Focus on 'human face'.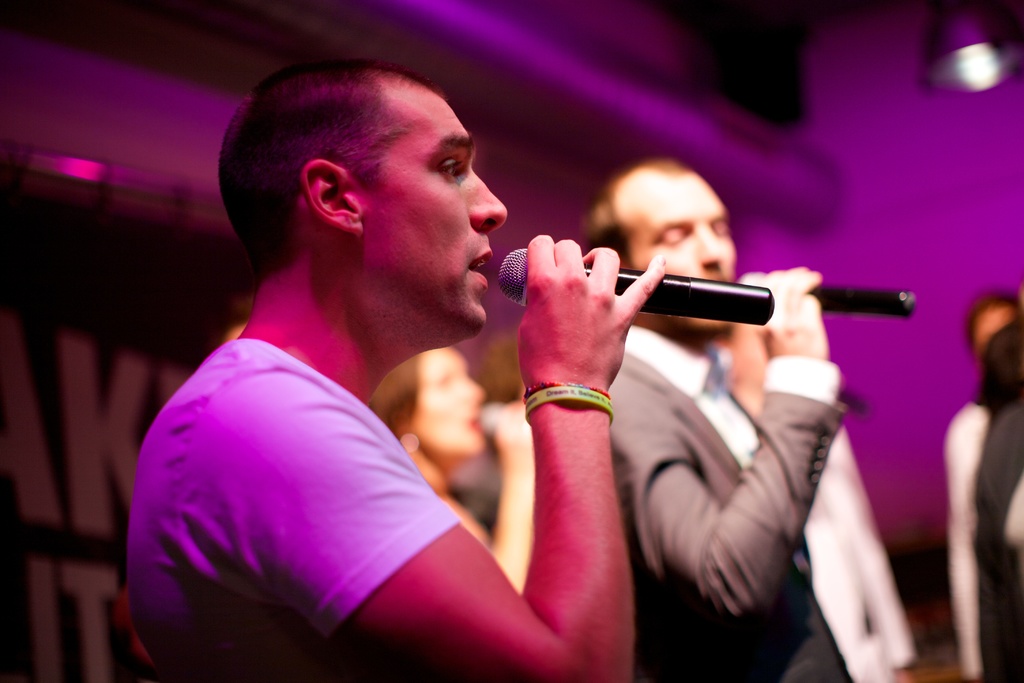
Focused at <bbox>627, 179, 740, 334</bbox>.
